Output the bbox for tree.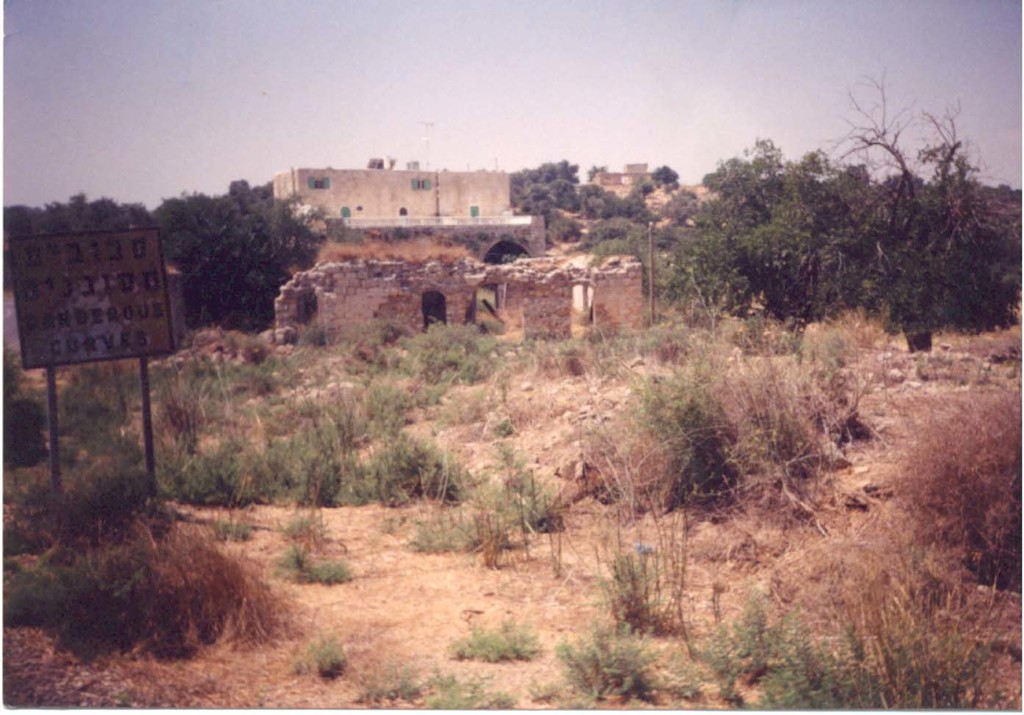
673,63,1023,359.
